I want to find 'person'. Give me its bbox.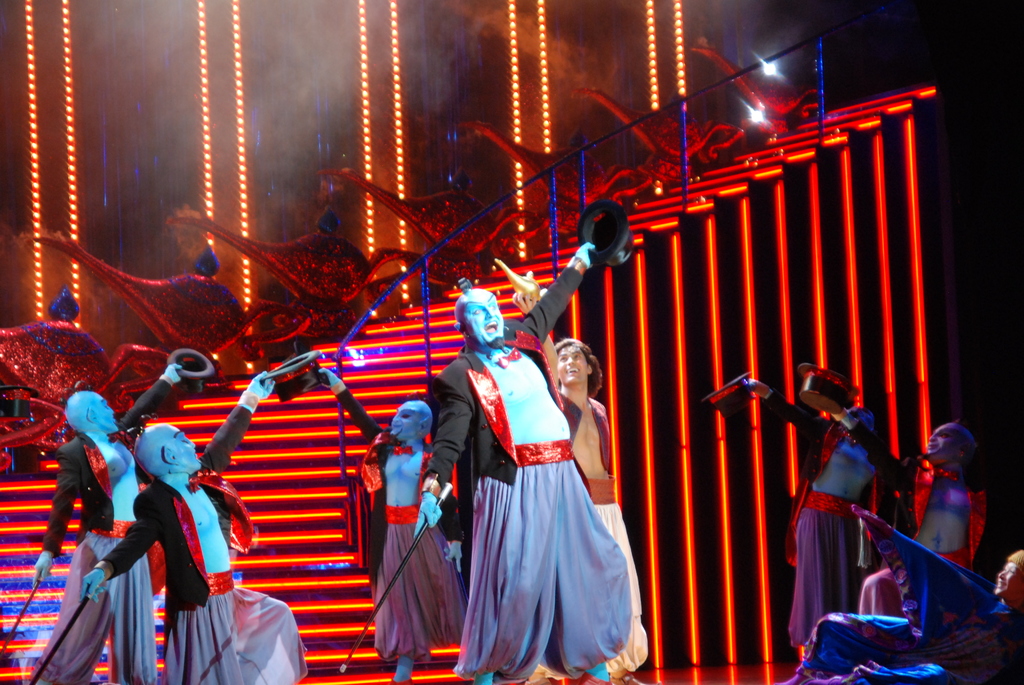
Rect(80, 369, 276, 684).
